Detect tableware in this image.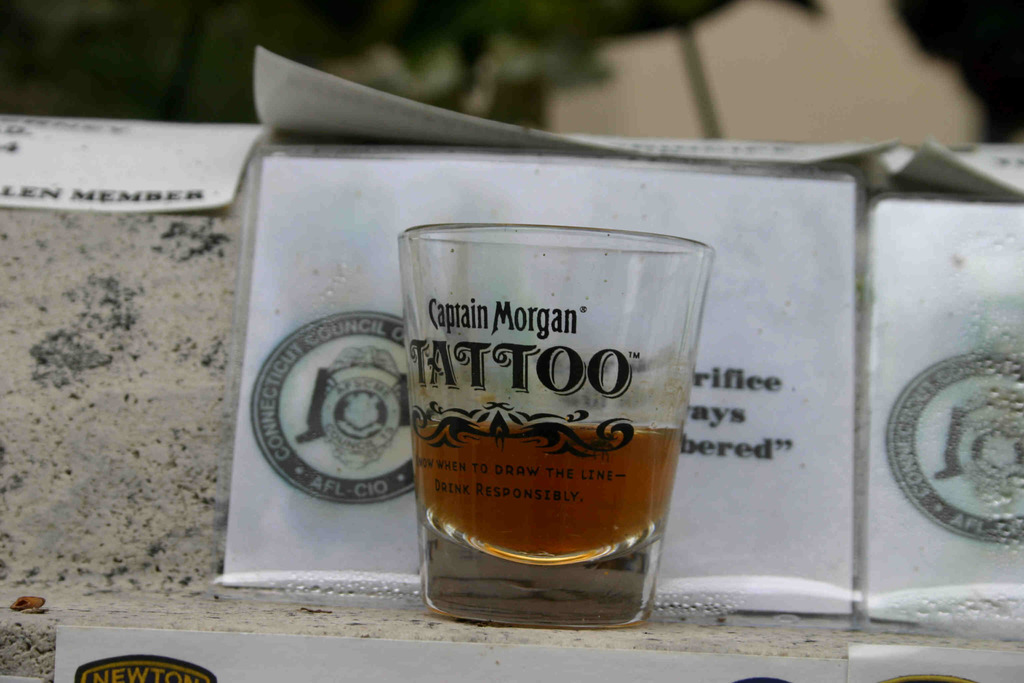
Detection: (385, 218, 737, 636).
